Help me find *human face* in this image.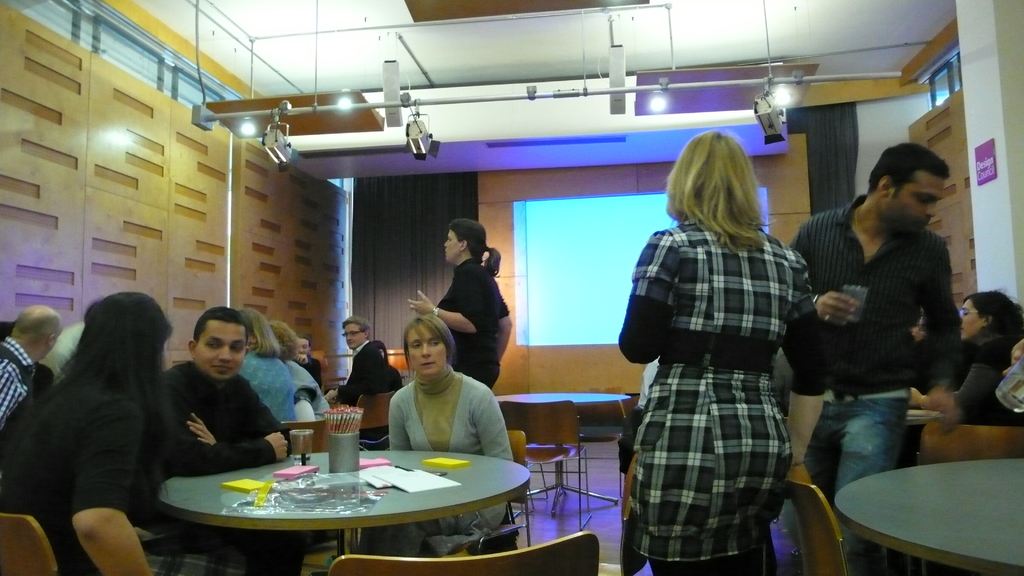
Found it: l=194, t=320, r=248, b=381.
